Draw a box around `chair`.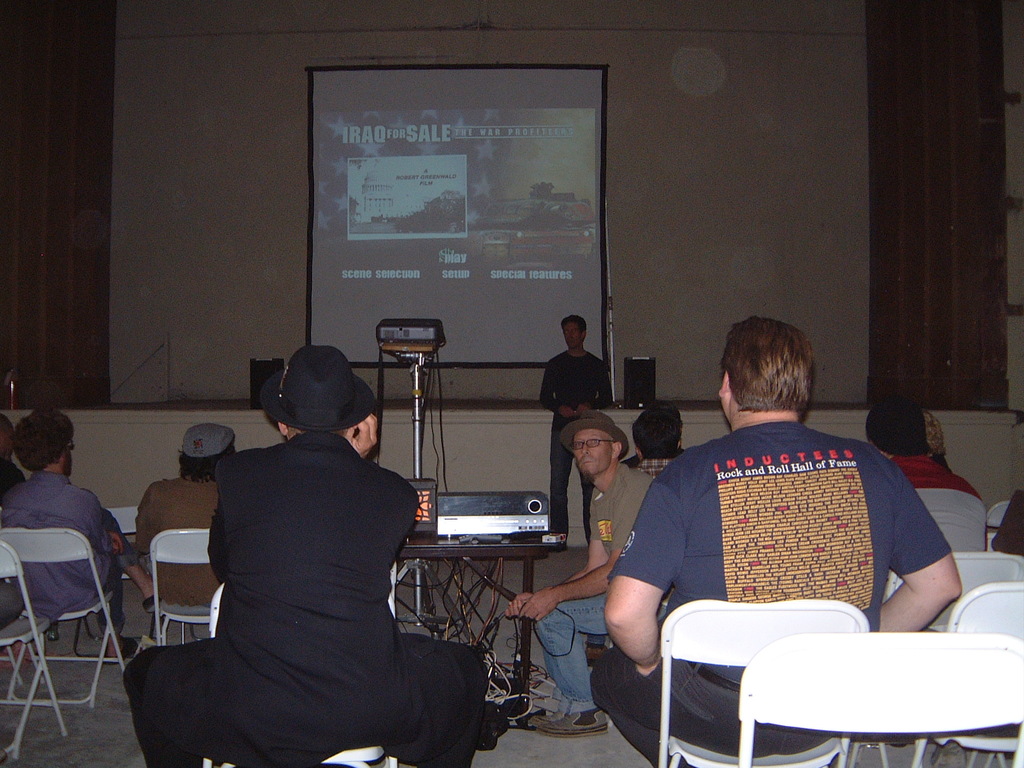
bbox=[0, 543, 76, 756].
